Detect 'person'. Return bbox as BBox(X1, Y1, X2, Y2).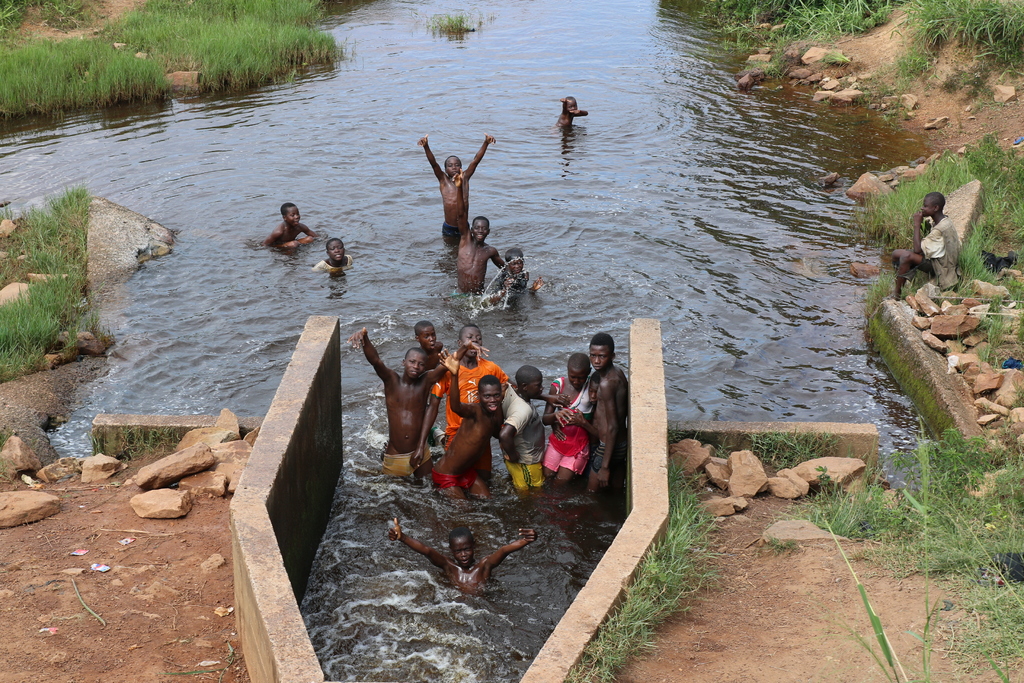
BBox(413, 134, 498, 252).
